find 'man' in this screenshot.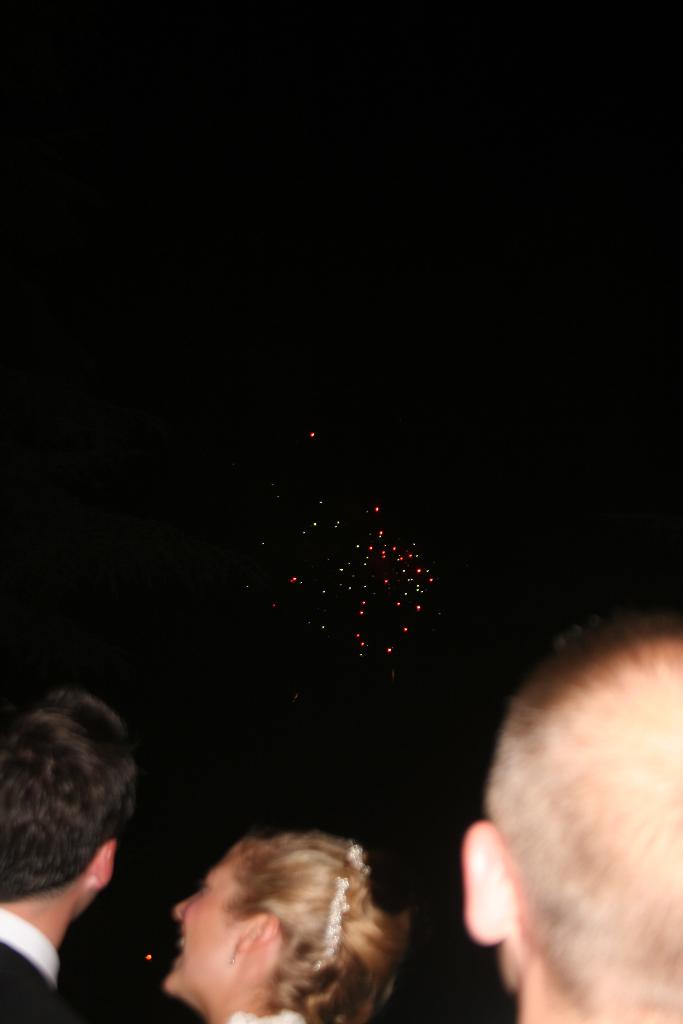
The bounding box for 'man' is 0/673/192/1014.
